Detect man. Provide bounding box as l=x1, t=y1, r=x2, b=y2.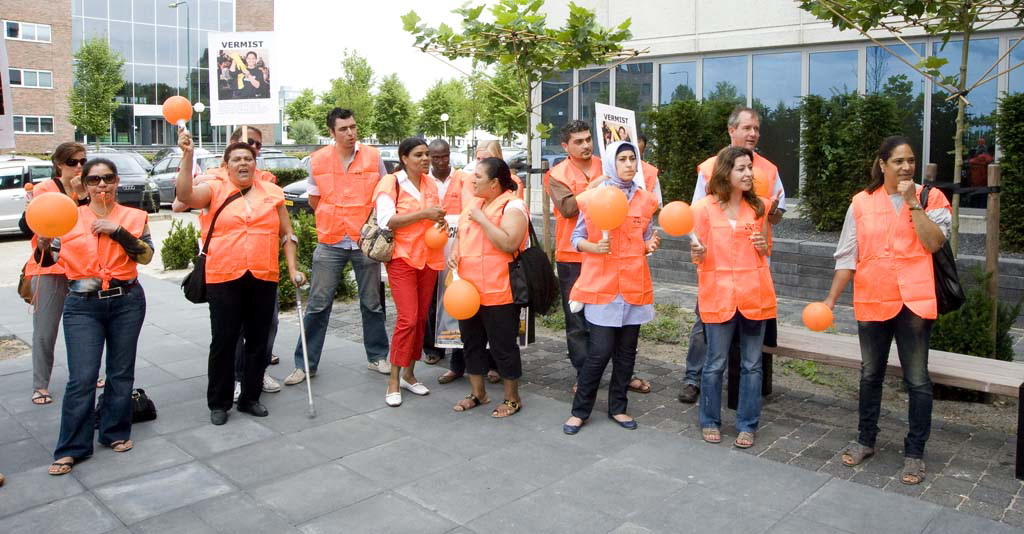
l=158, t=120, r=281, b=363.
